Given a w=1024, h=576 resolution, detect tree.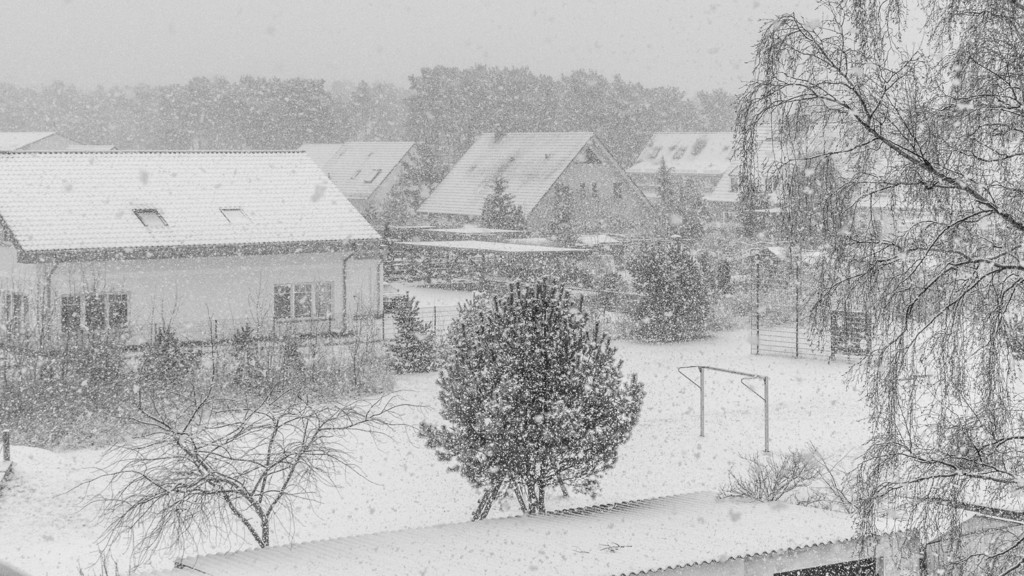
select_region(655, 162, 675, 229).
